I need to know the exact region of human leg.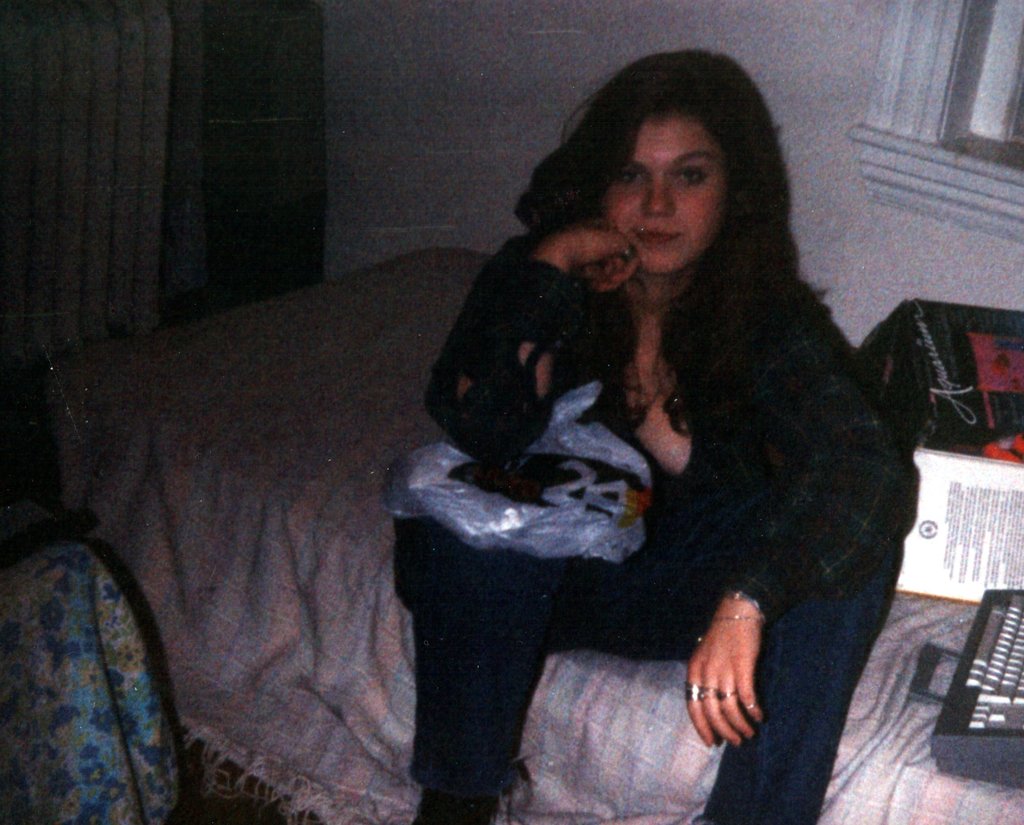
Region: {"left": 665, "top": 477, "right": 901, "bottom": 824}.
